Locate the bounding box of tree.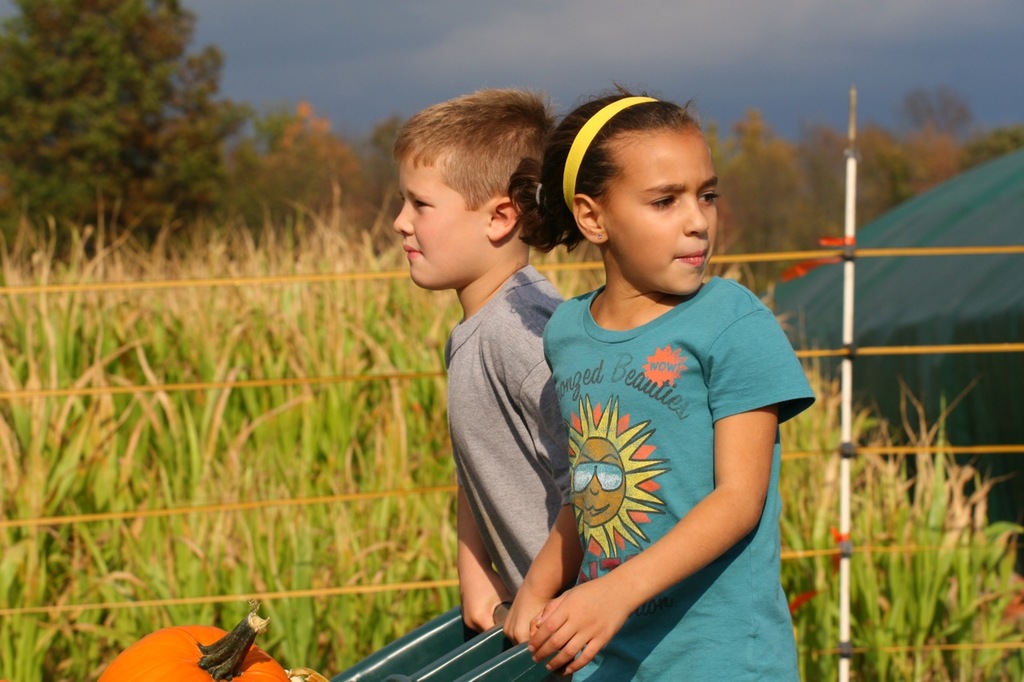
Bounding box: locate(699, 98, 838, 289).
